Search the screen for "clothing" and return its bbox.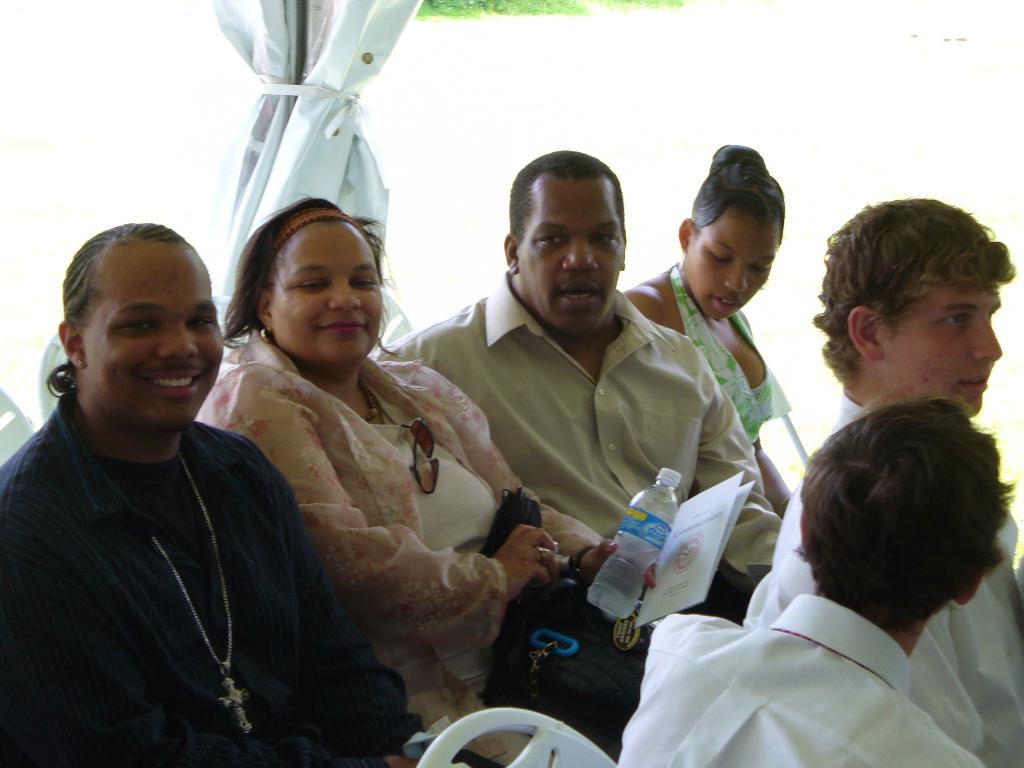
Found: [667, 256, 792, 457].
